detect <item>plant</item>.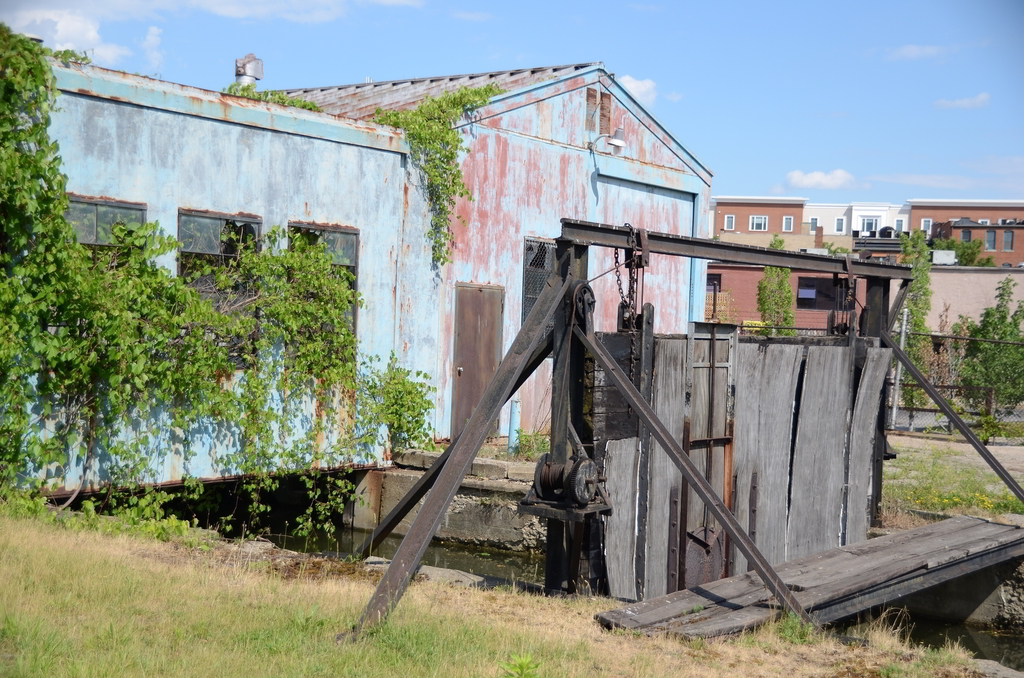
Detected at bbox(749, 262, 796, 331).
